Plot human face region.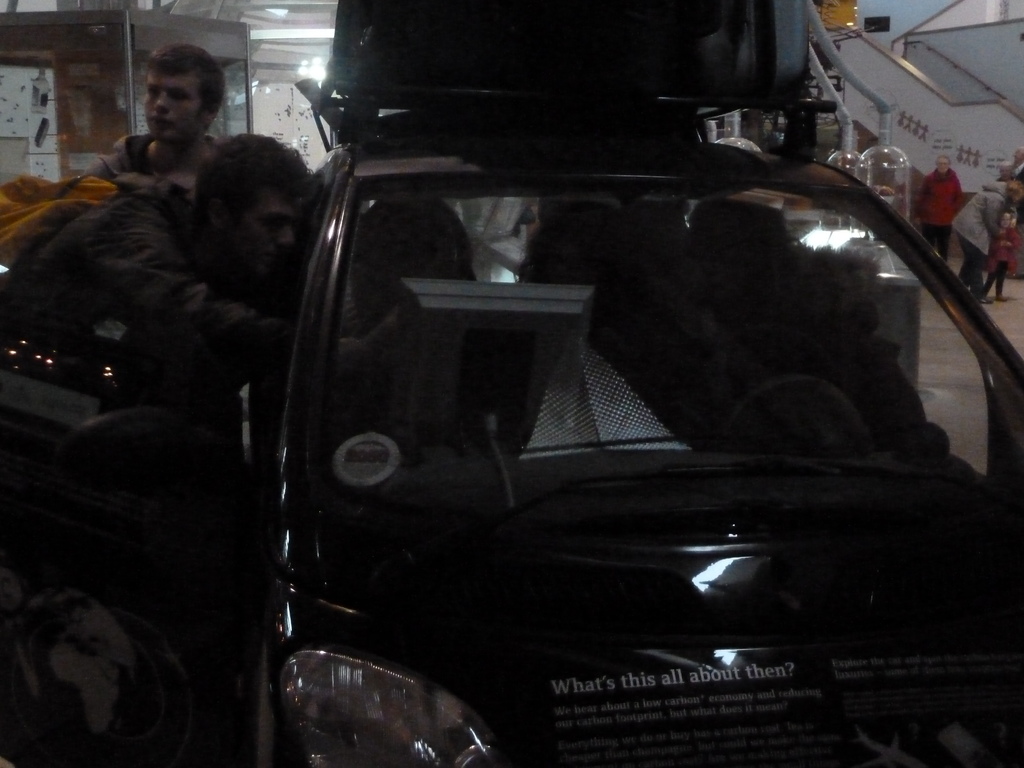
Plotted at <region>237, 185, 291, 257</region>.
